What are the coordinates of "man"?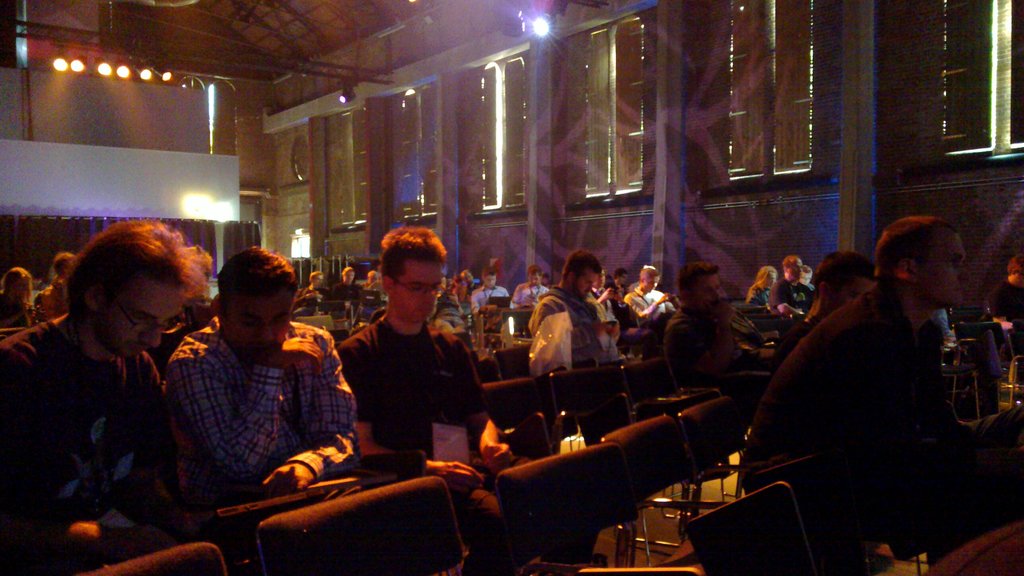
l=362, t=267, r=384, b=293.
